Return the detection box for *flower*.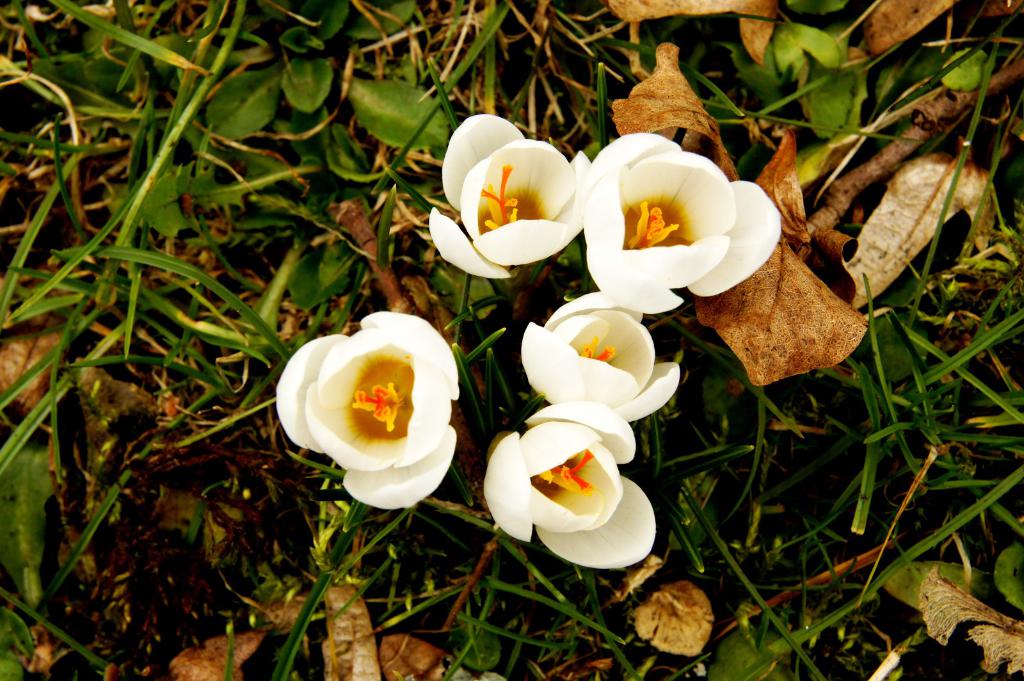
region(584, 129, 780, 314).
